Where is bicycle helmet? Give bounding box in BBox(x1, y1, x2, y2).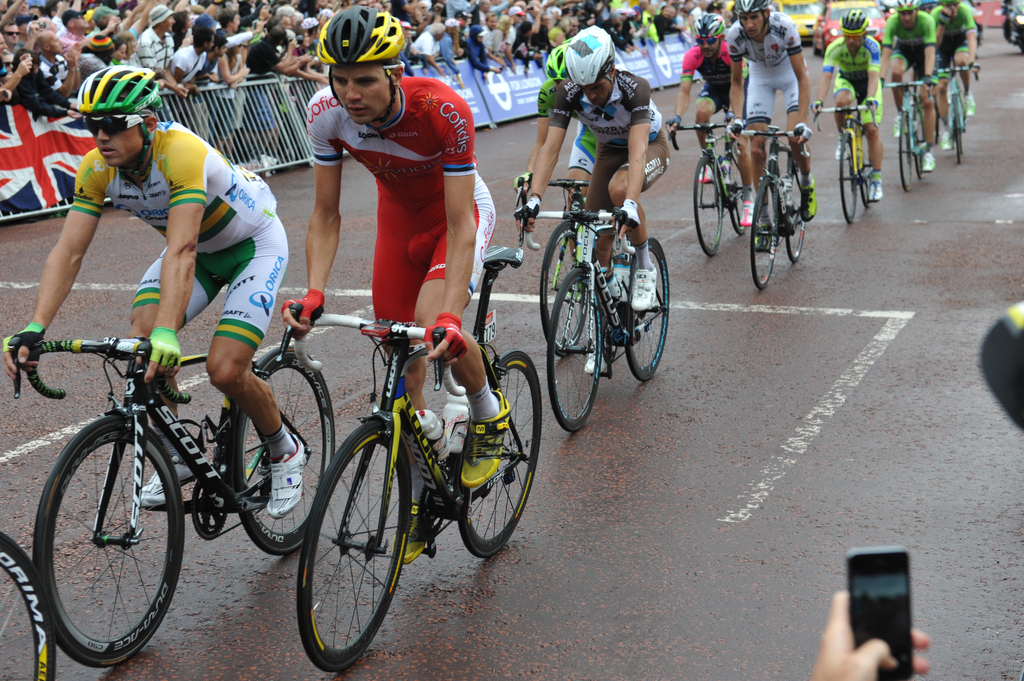
BBox(842, 11, 867, 36).
